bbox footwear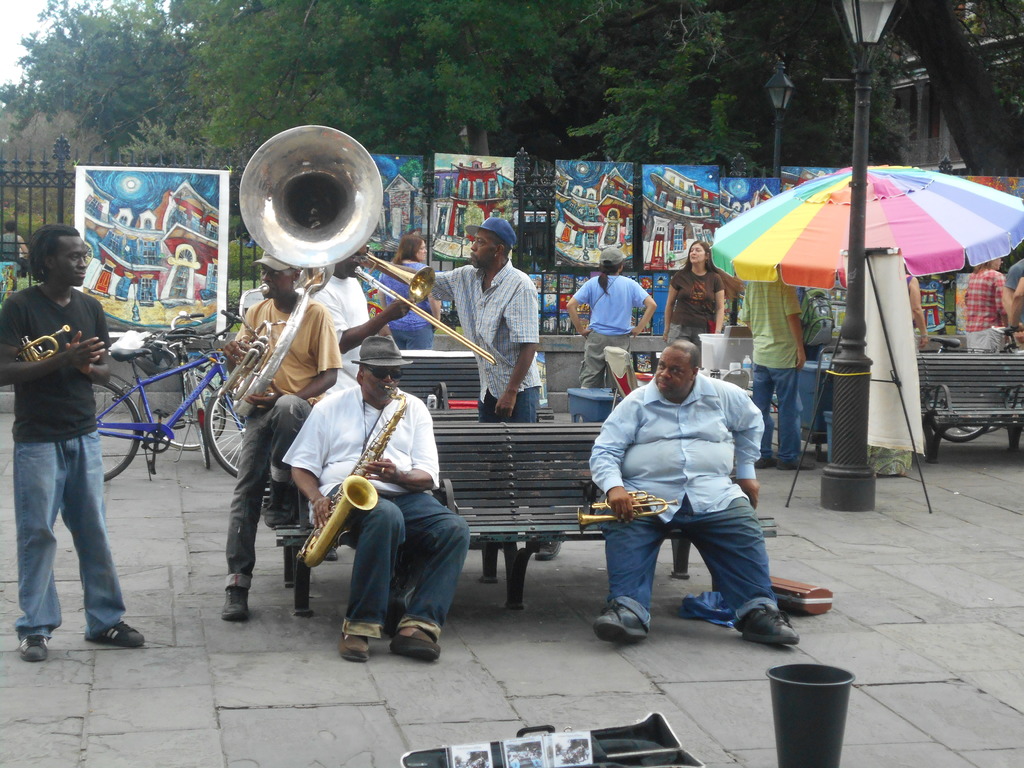
[left=742, top=604, right=800, bottom=646]
